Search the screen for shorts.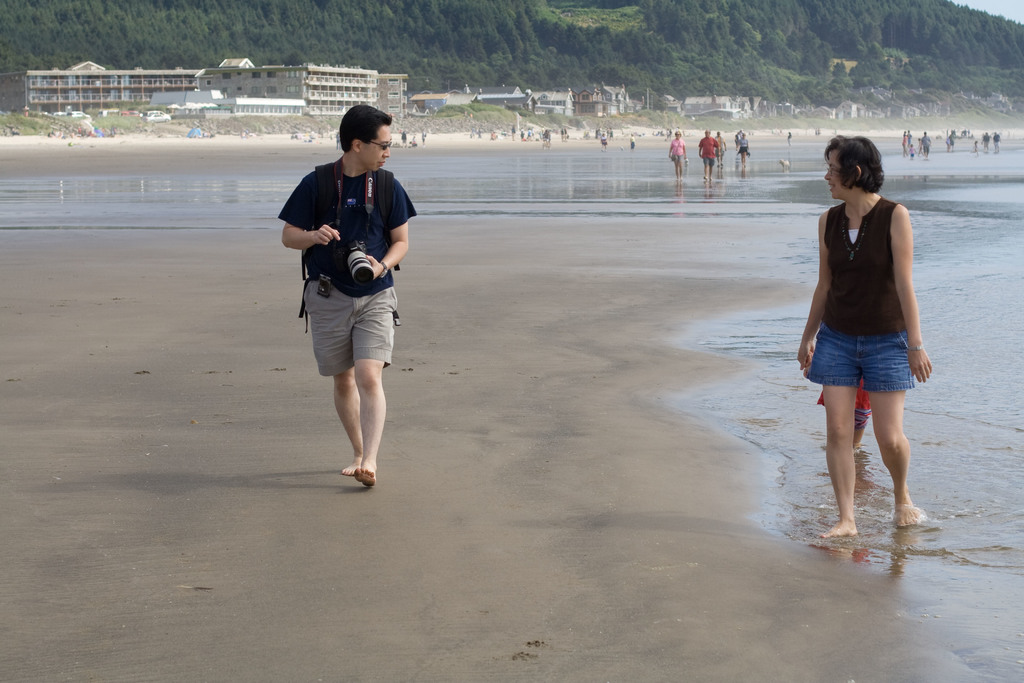
Found at (left=672, top=154, right=684, bottom=161).
